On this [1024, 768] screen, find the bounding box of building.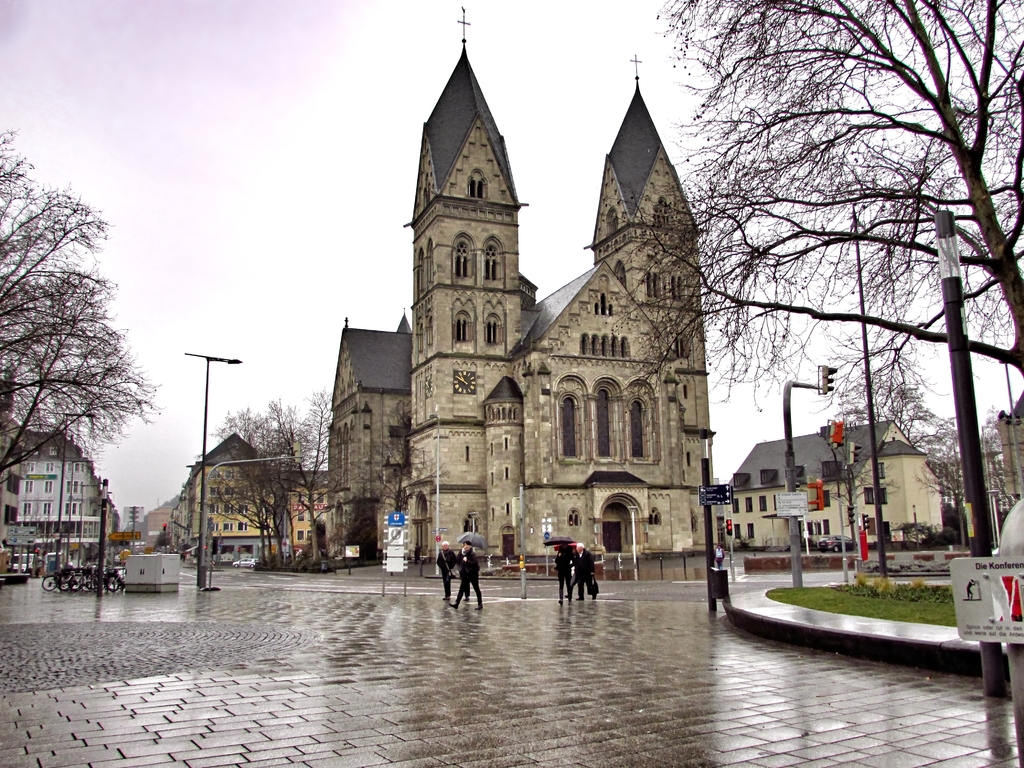
Bounding box: (x1=106, y1=497, x2=118, y2=551).
